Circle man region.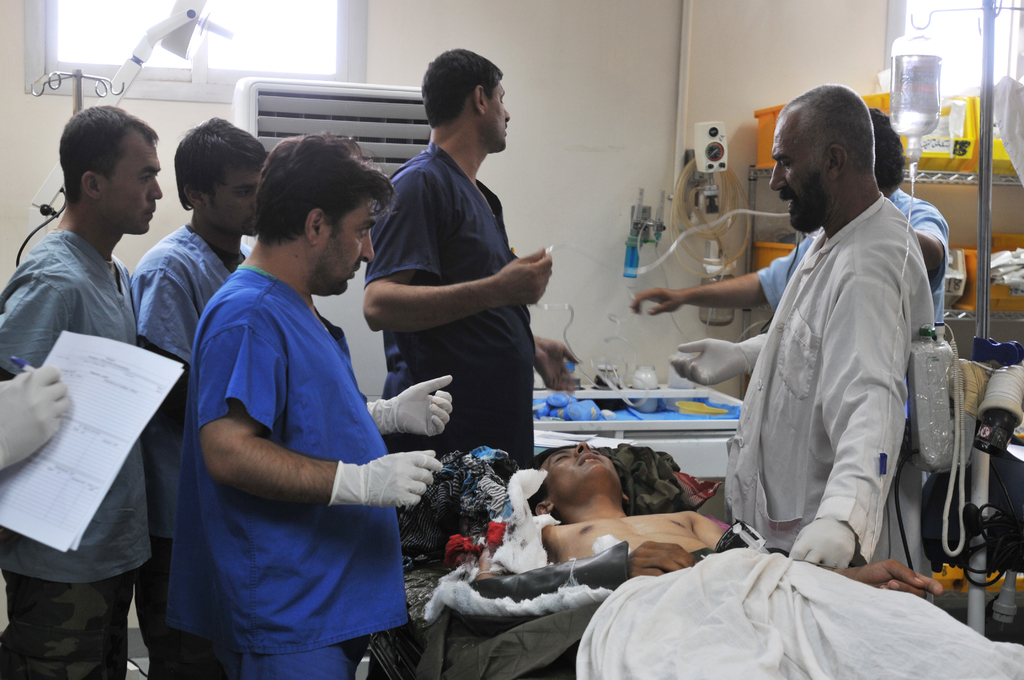
Region: bbox(366, 48, 554, 473).
